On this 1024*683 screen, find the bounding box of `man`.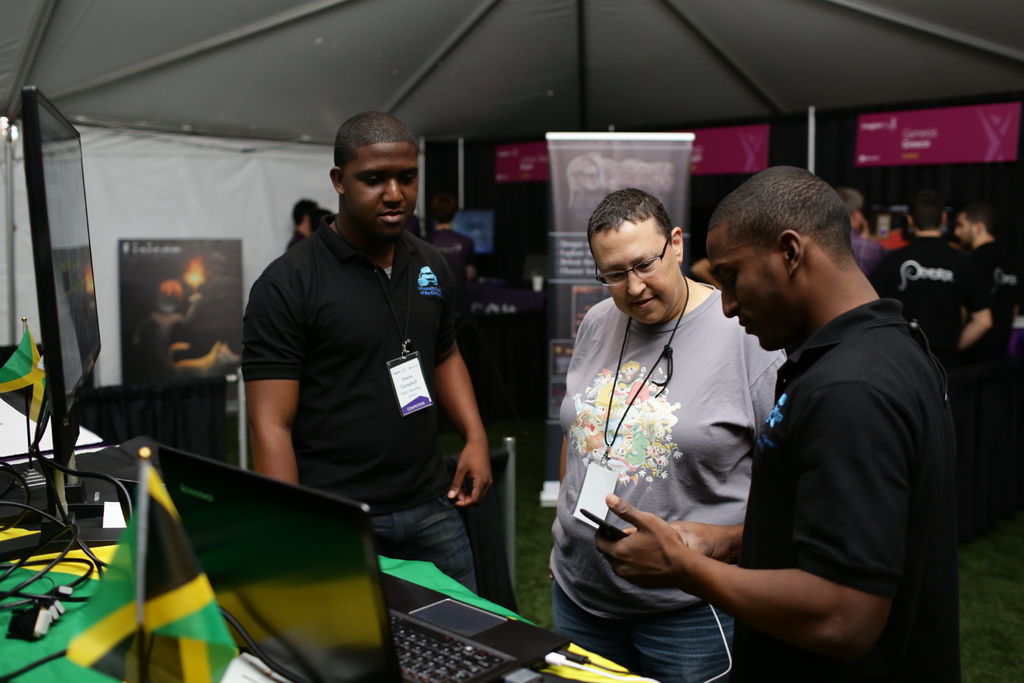
Bounding box: [869,190,991,389].
